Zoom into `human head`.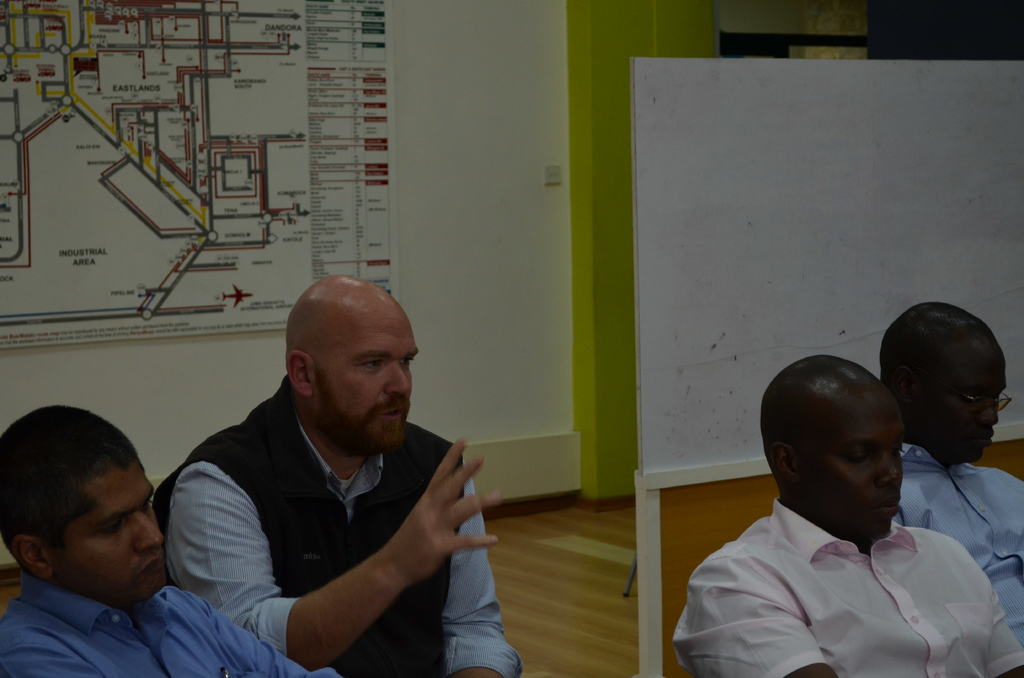
Zoom target: 276 272 420 455.
